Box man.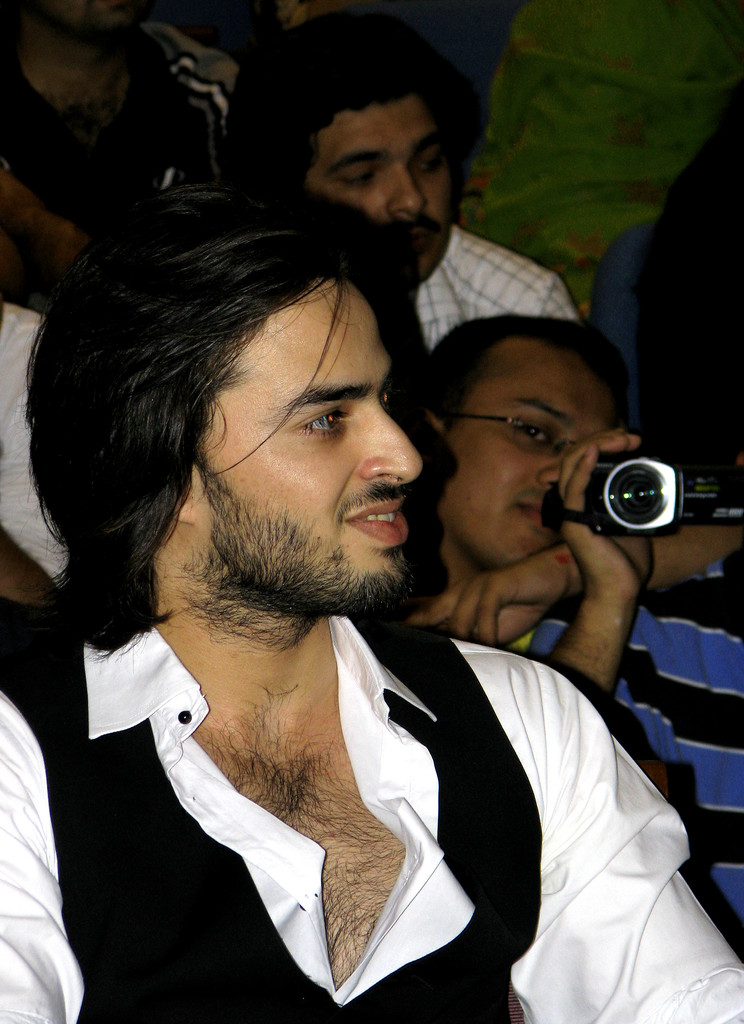
416/316/743/691.
